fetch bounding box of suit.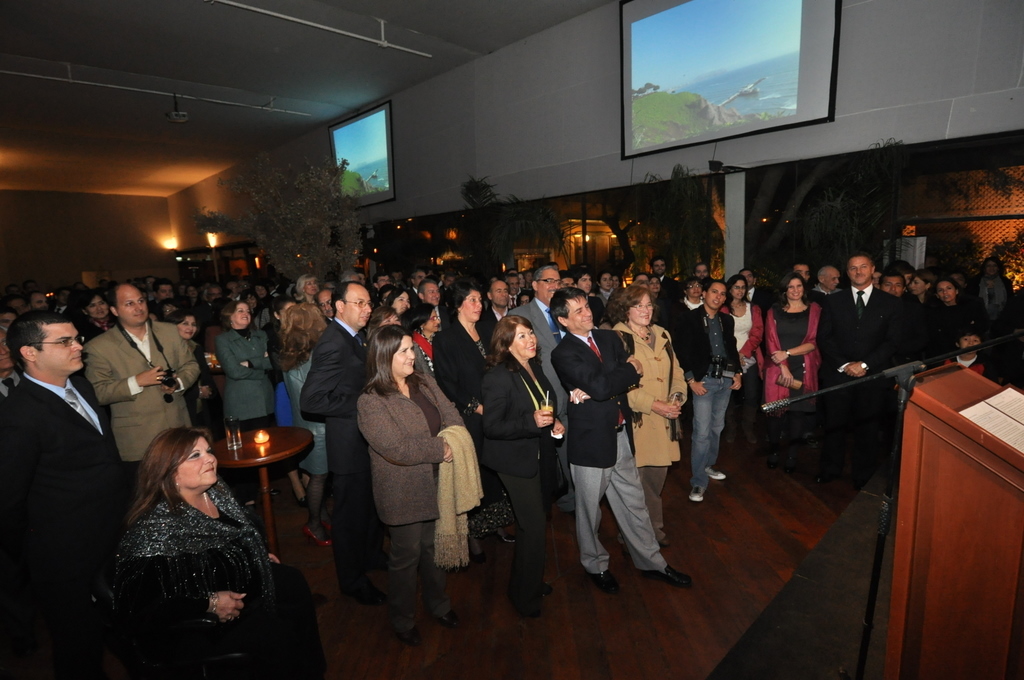
Bbox: (8, 312, 137, 605).
